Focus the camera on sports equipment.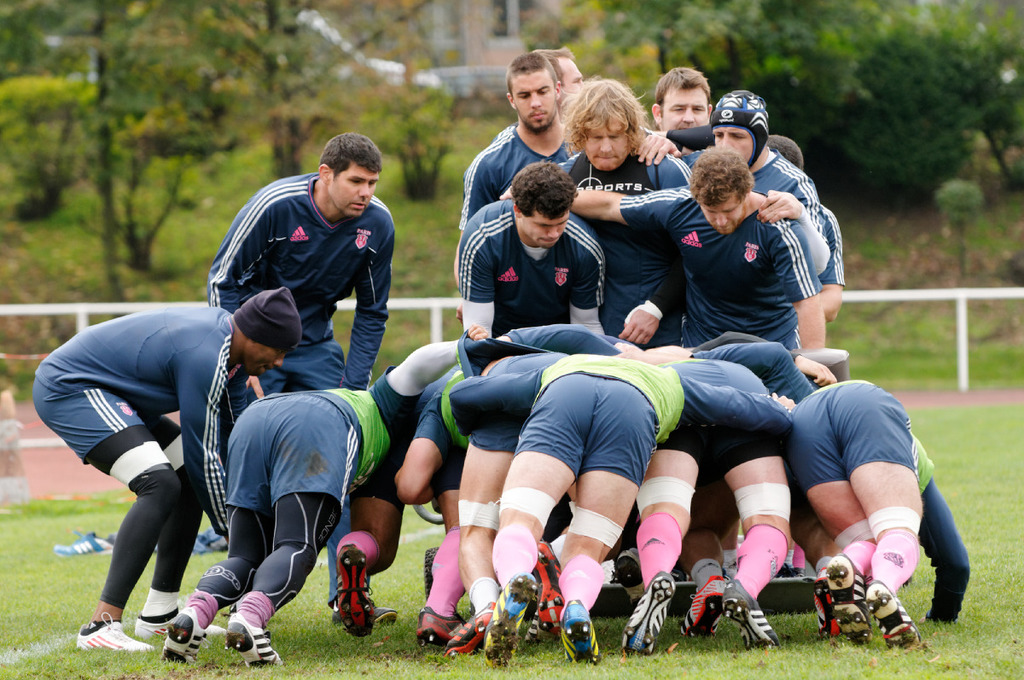
Focus region: pyautogui.locateOnScreen(137, 611, 224, 640).
